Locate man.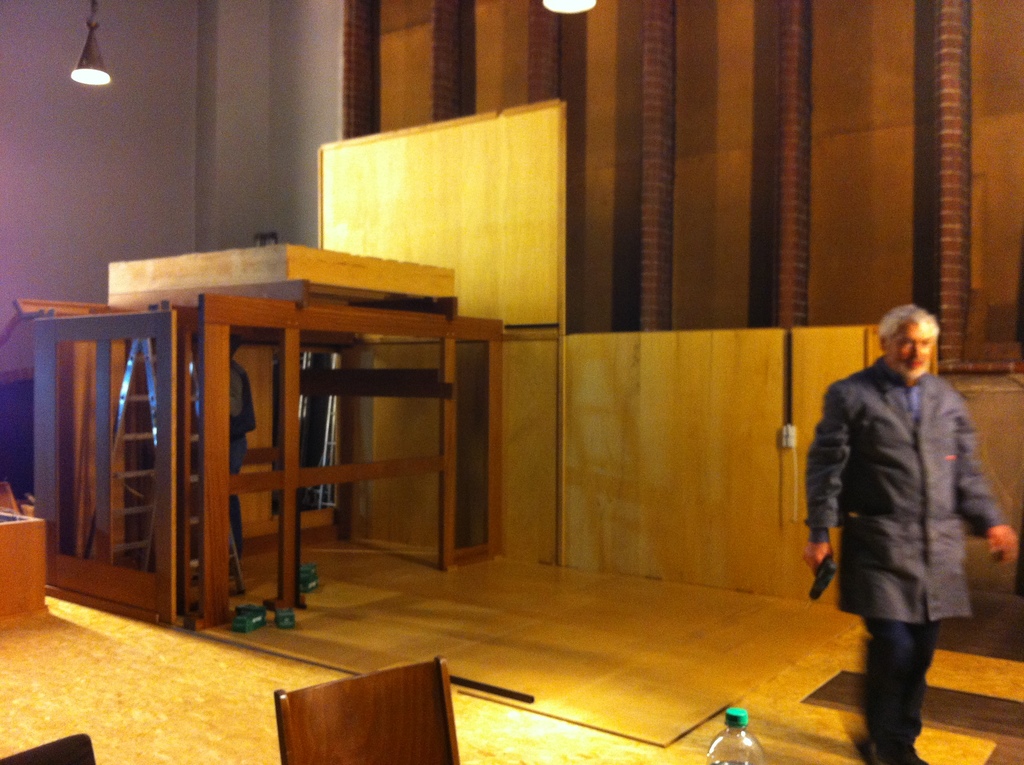
Bounding box: locate(806, 295, 1003, 732).
